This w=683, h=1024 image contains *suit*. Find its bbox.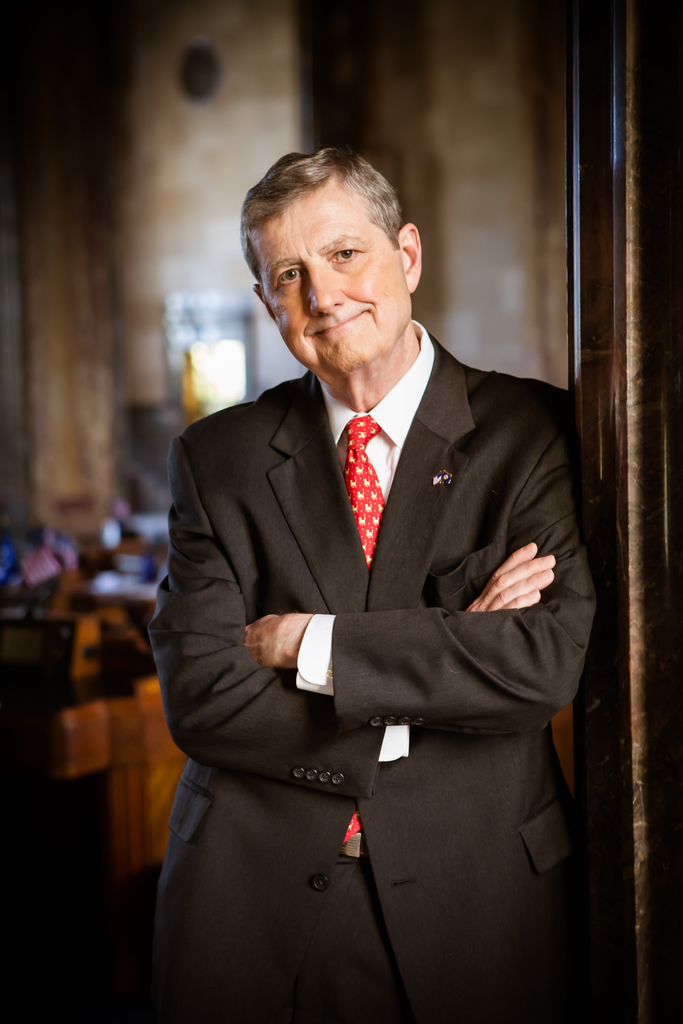
<box>137,323,586,1023</box>.
